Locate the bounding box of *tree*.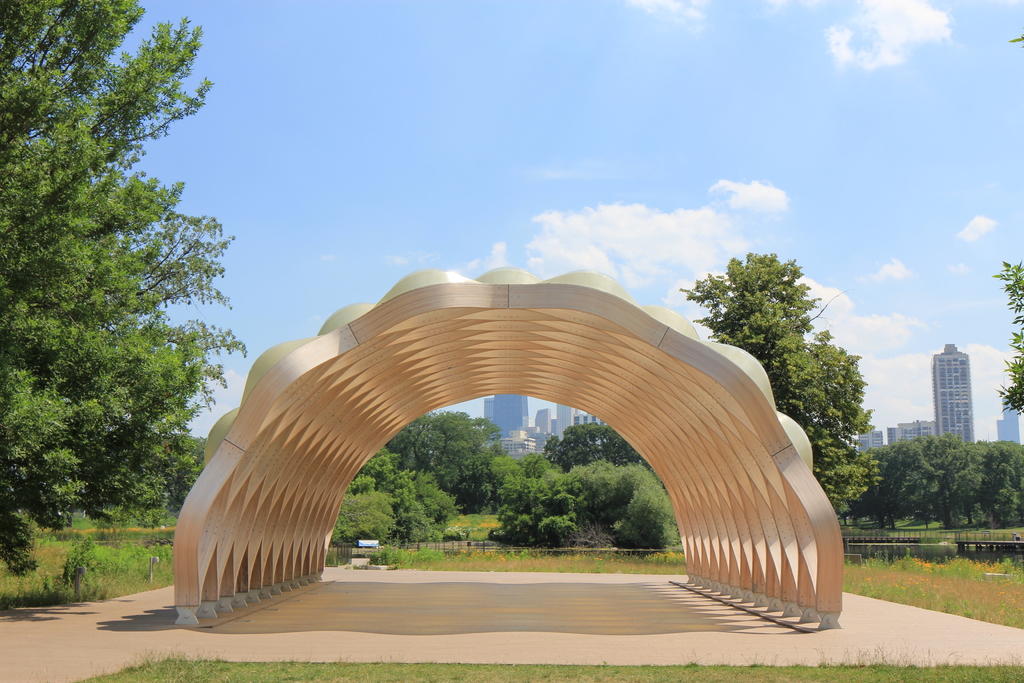
Bounding box: 676, 255, 883, 527.
